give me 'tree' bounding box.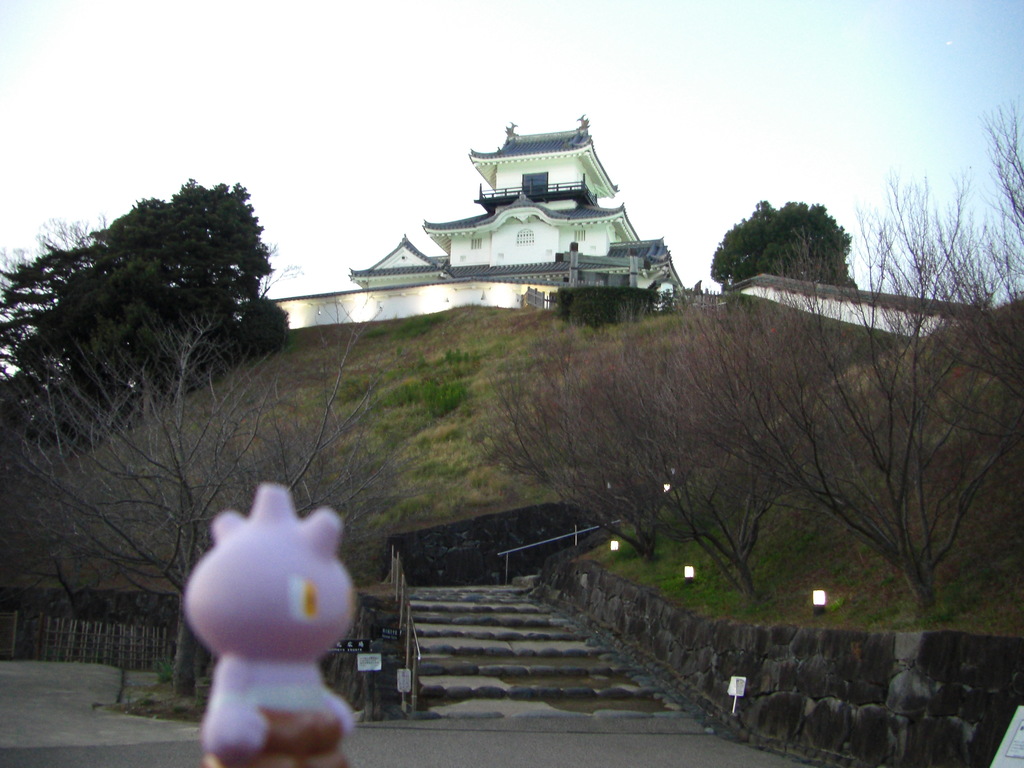
{"x1": 0, "y1": 288, "x2": 411, "y2": 701}.
